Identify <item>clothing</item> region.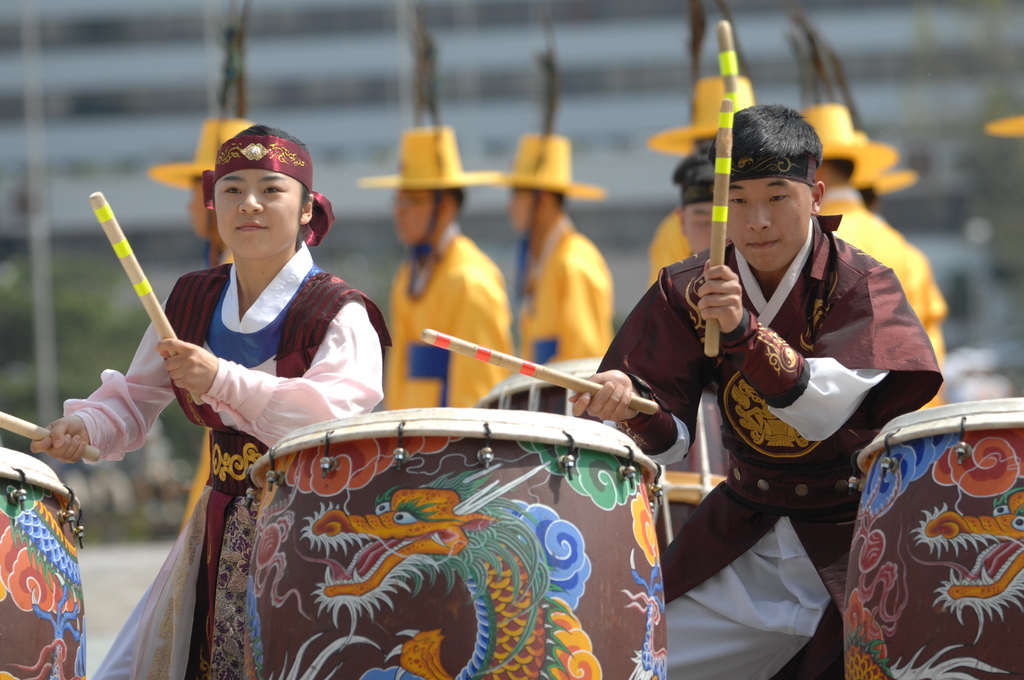
Region: box=[389, 232, 505, 417].
